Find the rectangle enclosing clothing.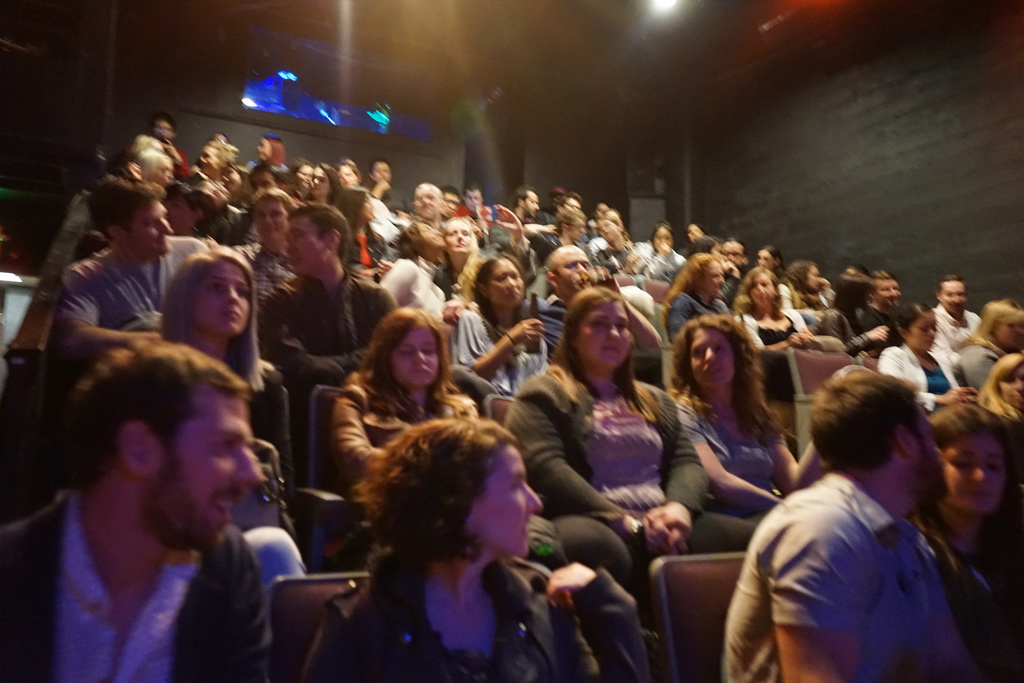
locate(339, 222, 391, 277).
